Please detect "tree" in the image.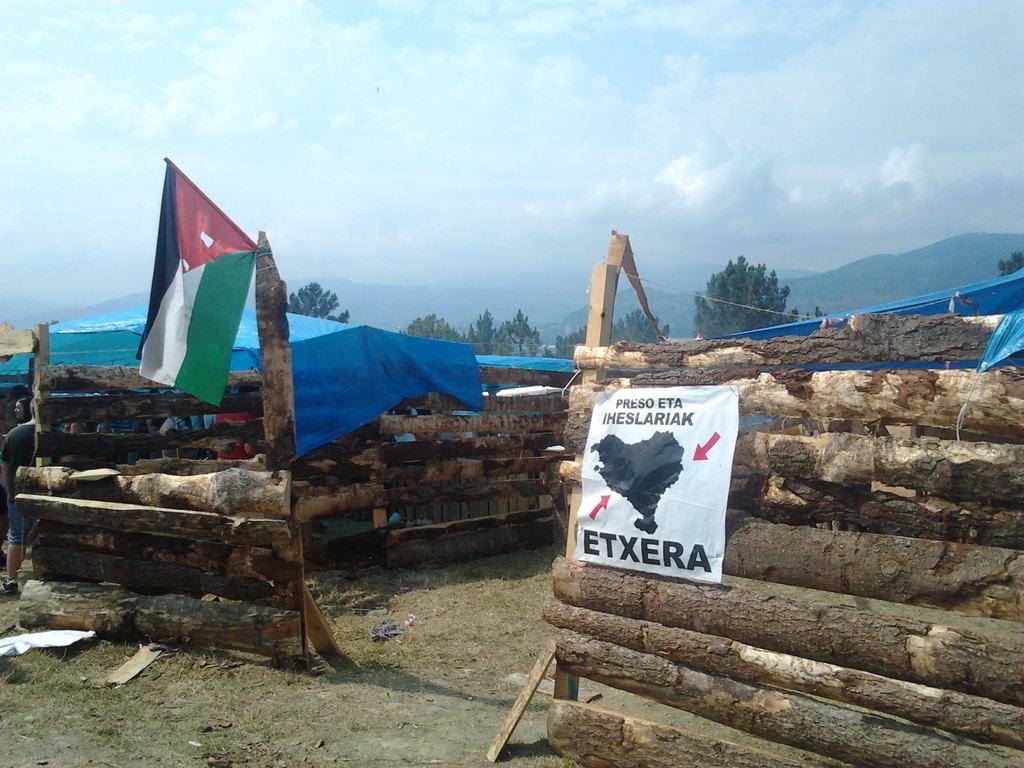
(287, 281, 349, 322).
